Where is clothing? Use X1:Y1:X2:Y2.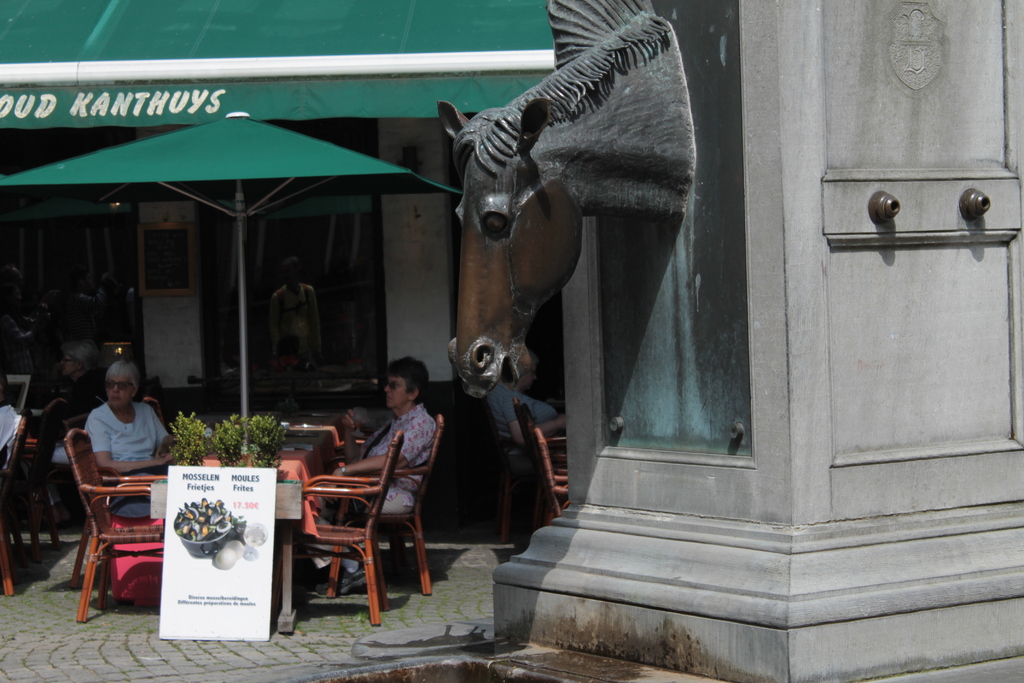
494:378:553:453.
